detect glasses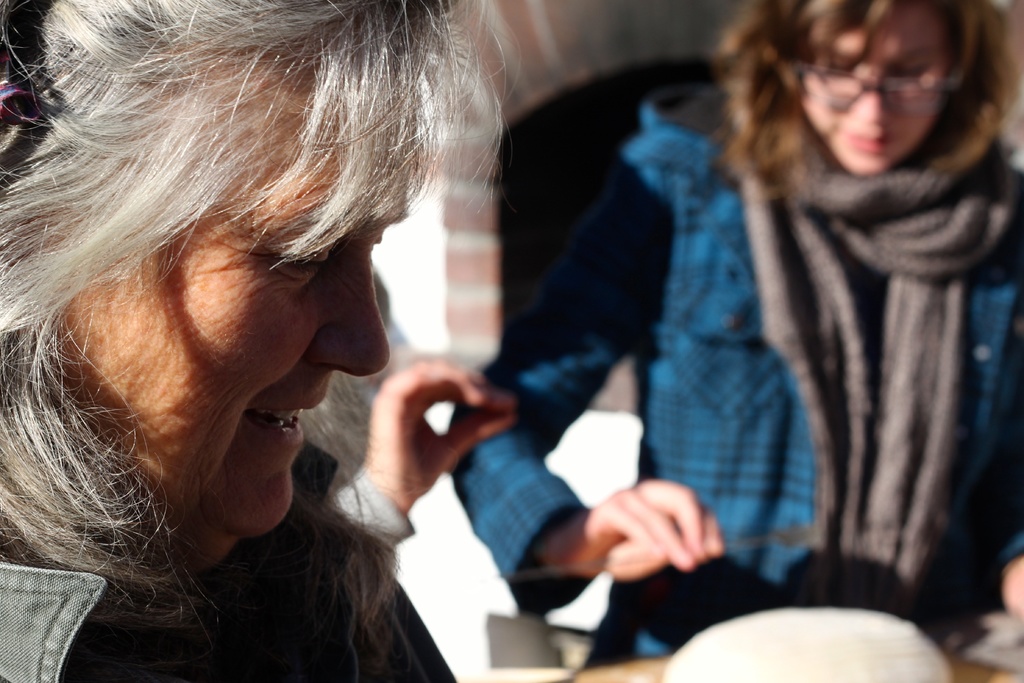
pyautogui.locateOnScreen(788, 52, 961, 113)
